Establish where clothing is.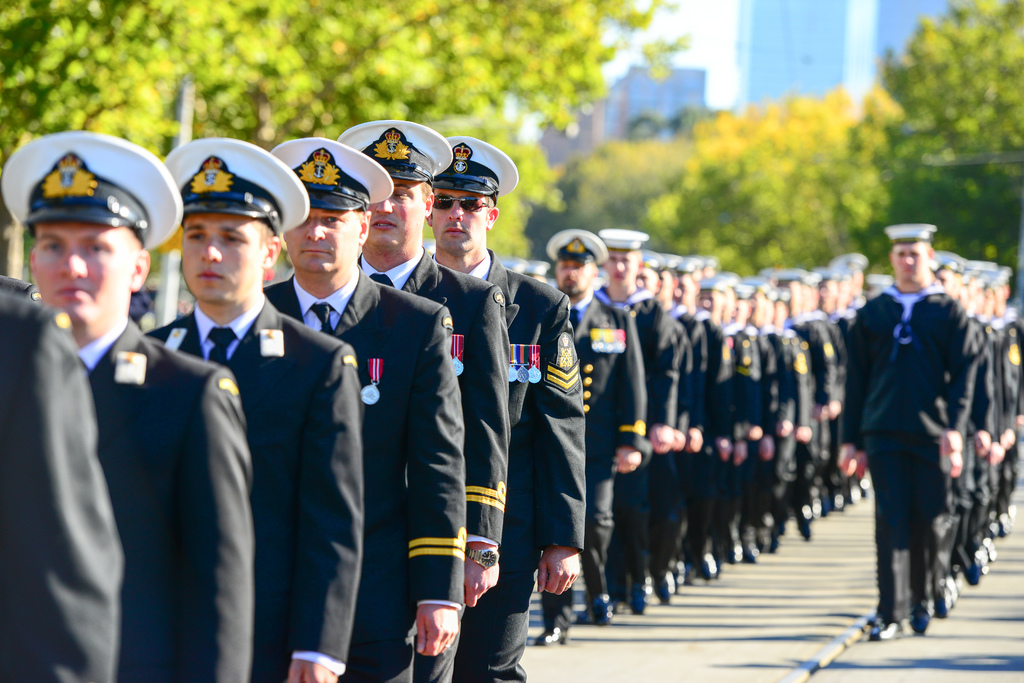
Established at 147, 289, 364, 682.
